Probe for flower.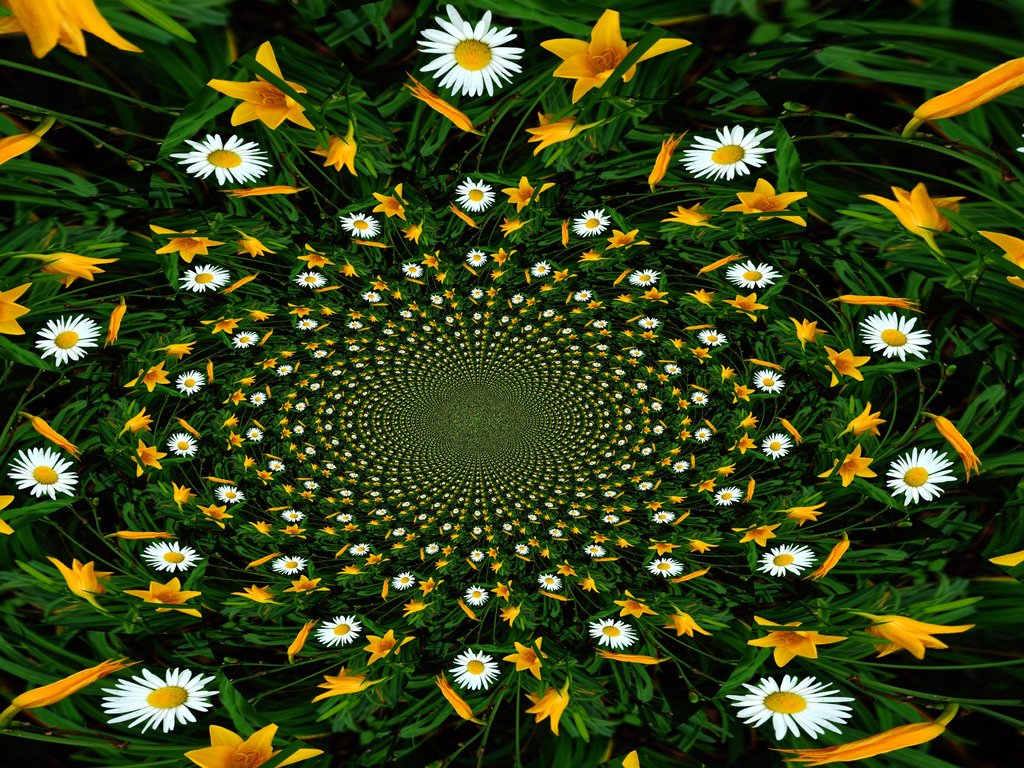
Probe result: 490/561/501/569.
